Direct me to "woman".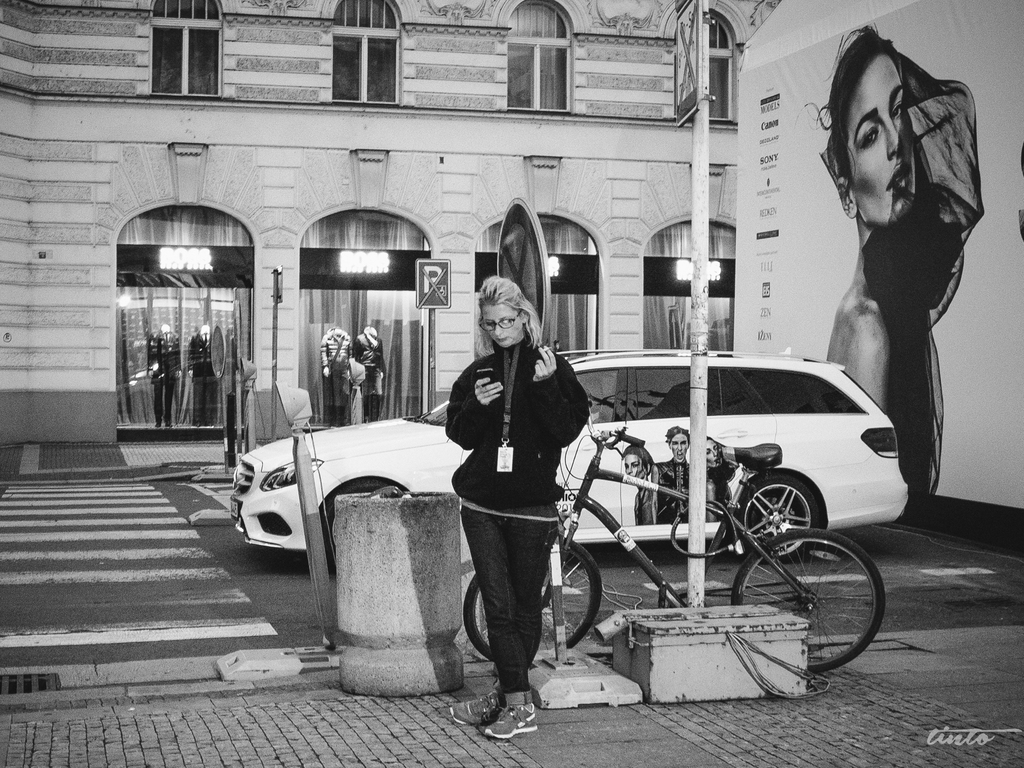
Direction: 657,423,692,526.
